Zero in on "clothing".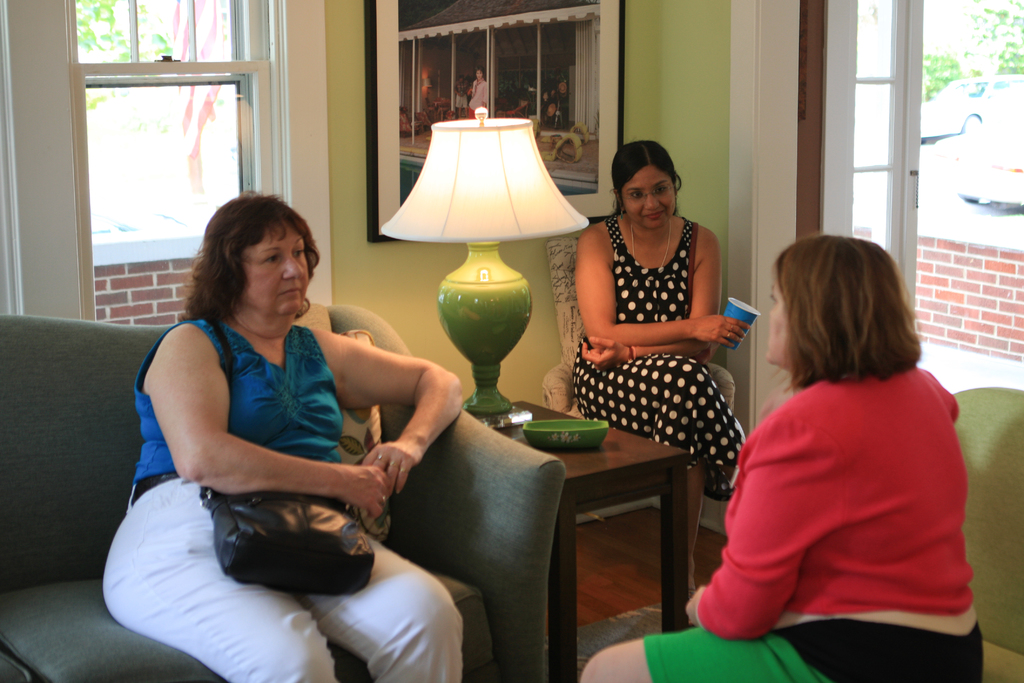
Zeroed in: <bbox>573, 212, 749, 516</bbox>.
